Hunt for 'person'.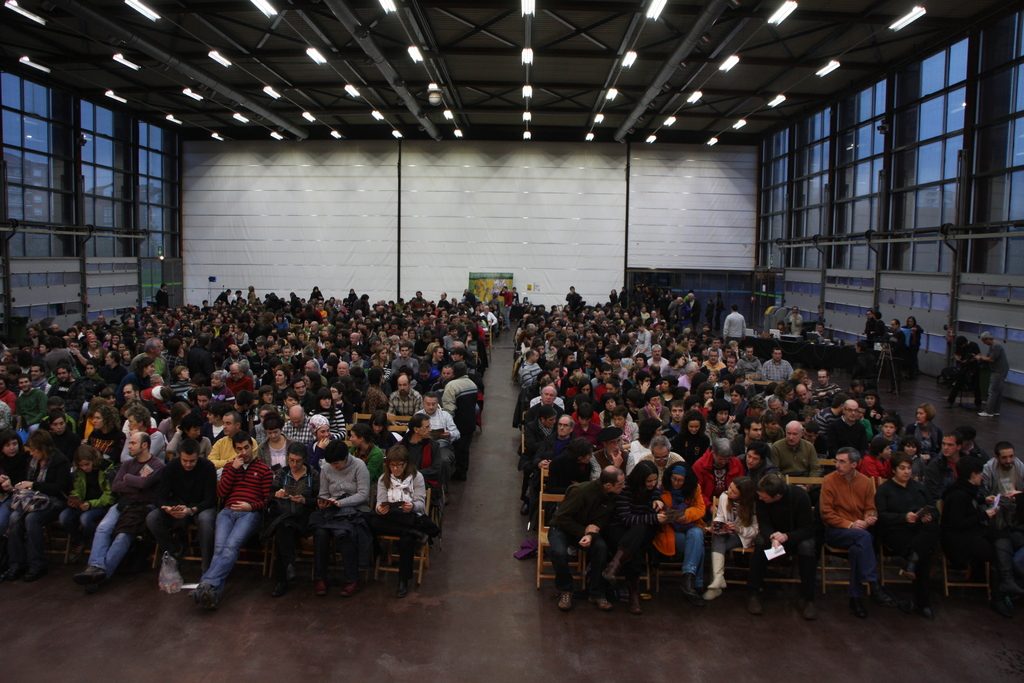
Hunted down at x1=432, y1=336, x2=442, y2=346.
